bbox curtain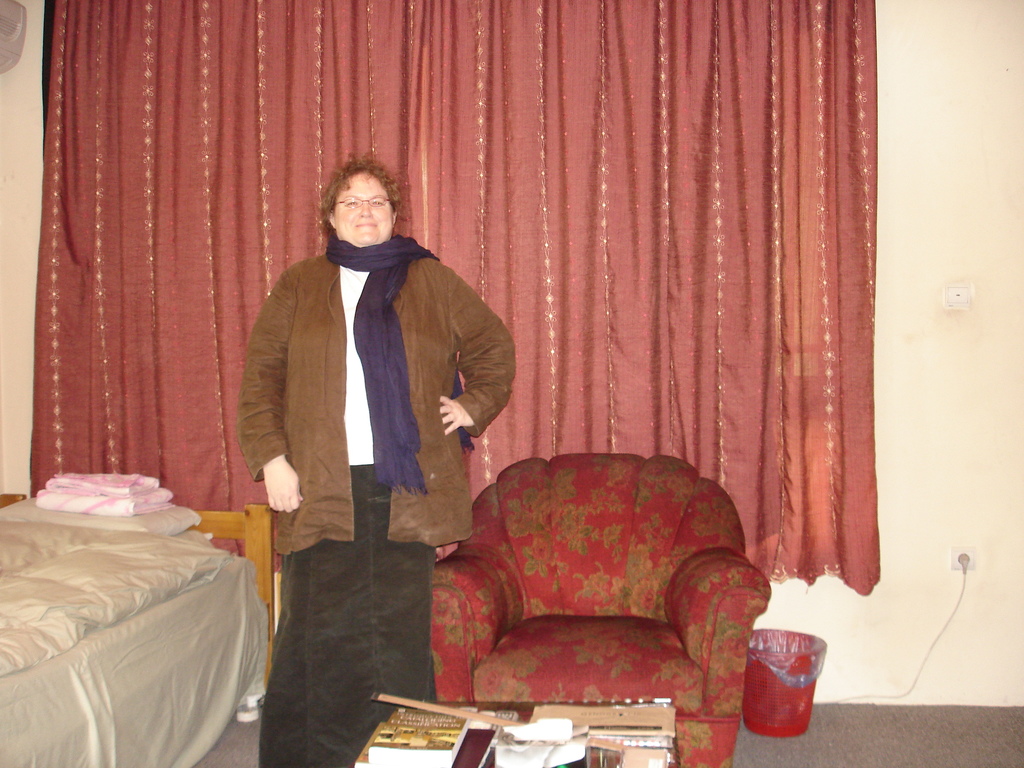
l=30, t=0, r=873, b=587
